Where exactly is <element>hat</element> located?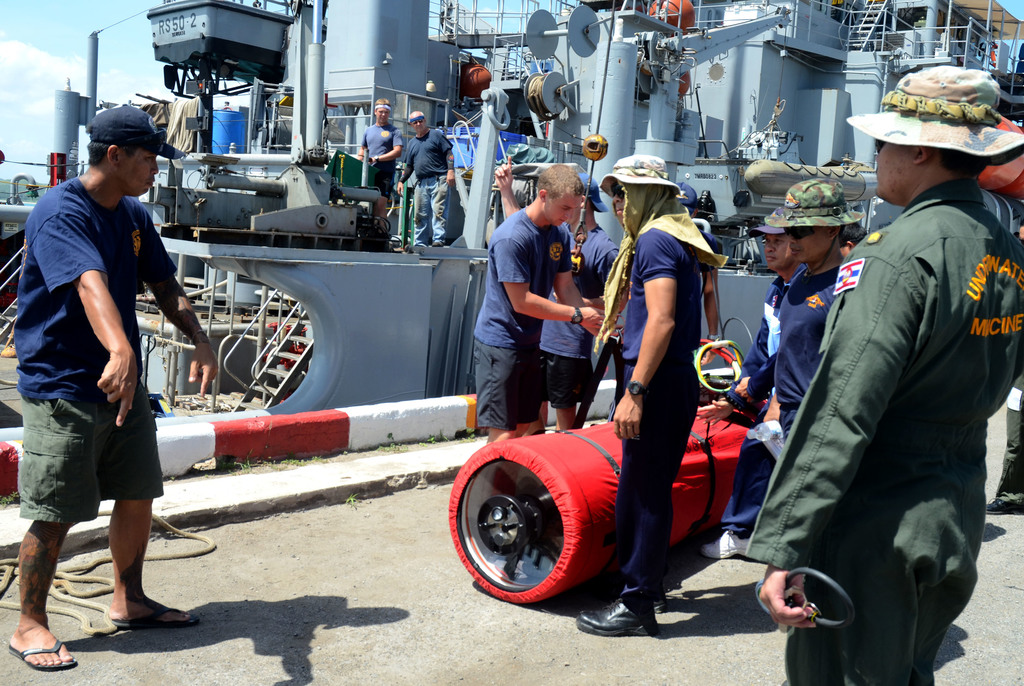
Its bounding box is locate(91, 103, 189, 159).
